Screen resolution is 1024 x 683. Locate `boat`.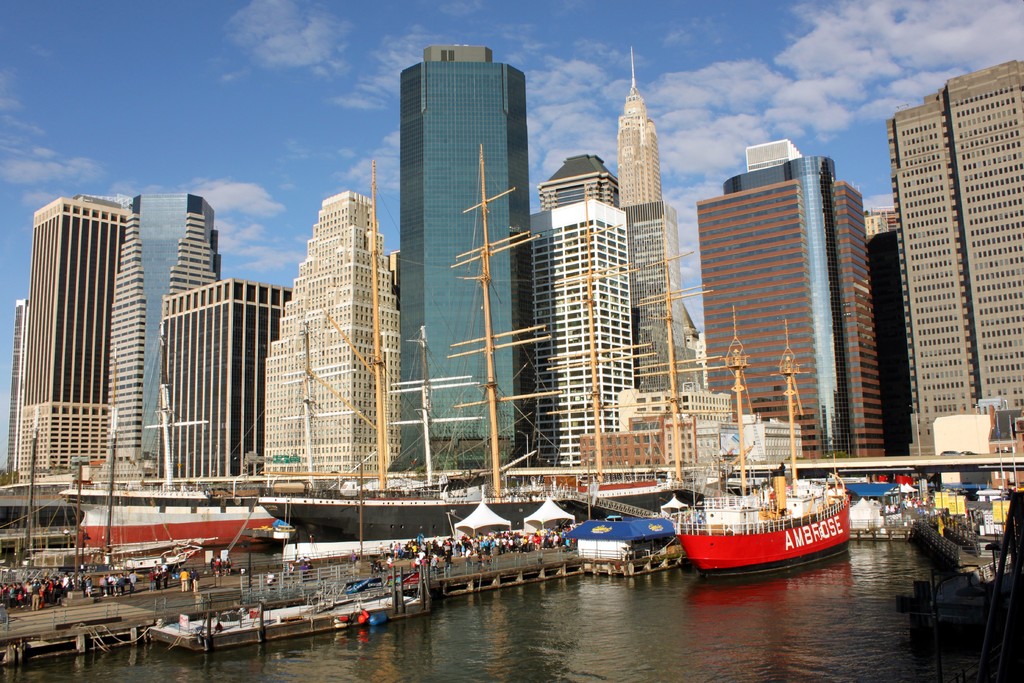
left=59, top=462, right=298, bottom=552.
